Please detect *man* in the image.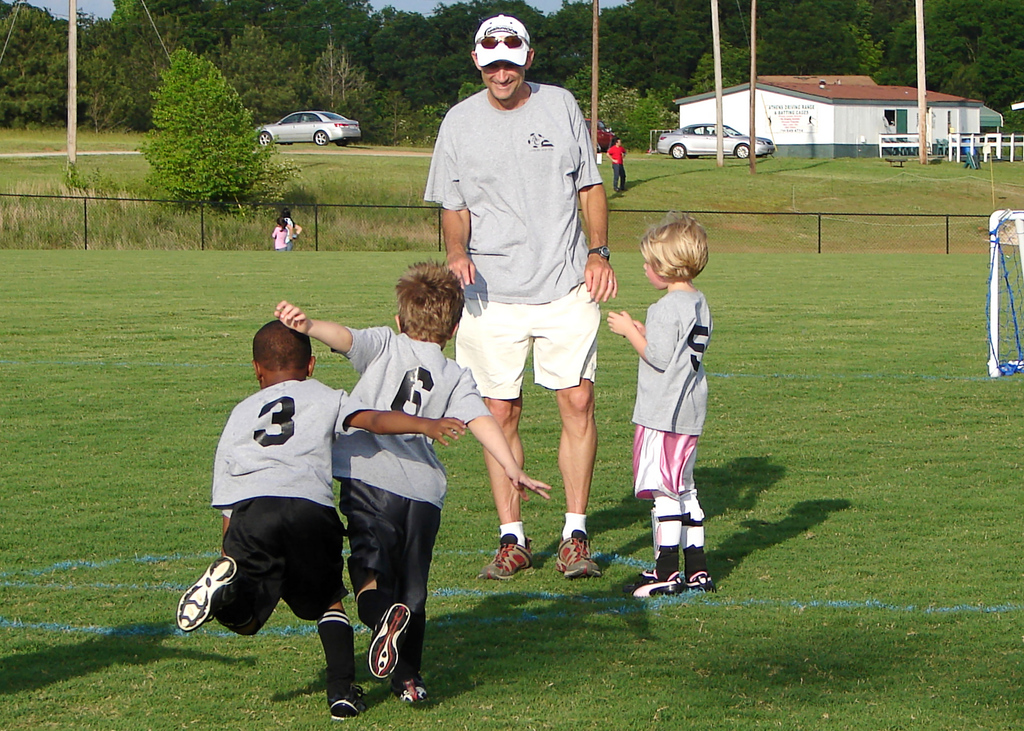
rect(428, 31, 636, 584).
